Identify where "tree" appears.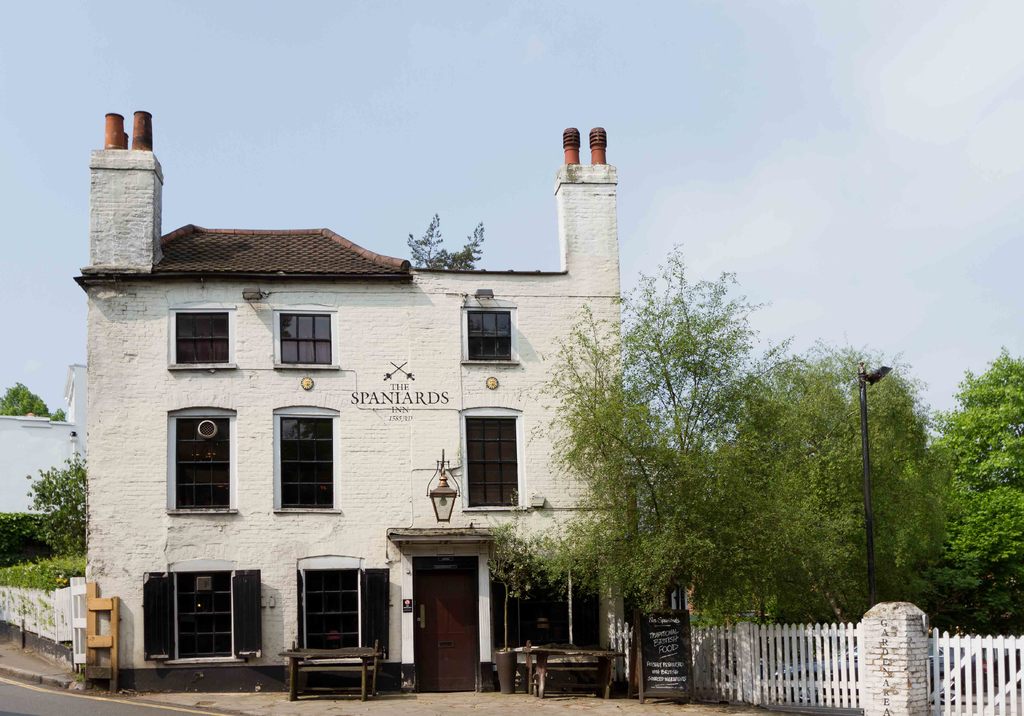
Appears at l=933, t=347, r=1021, b=637.
